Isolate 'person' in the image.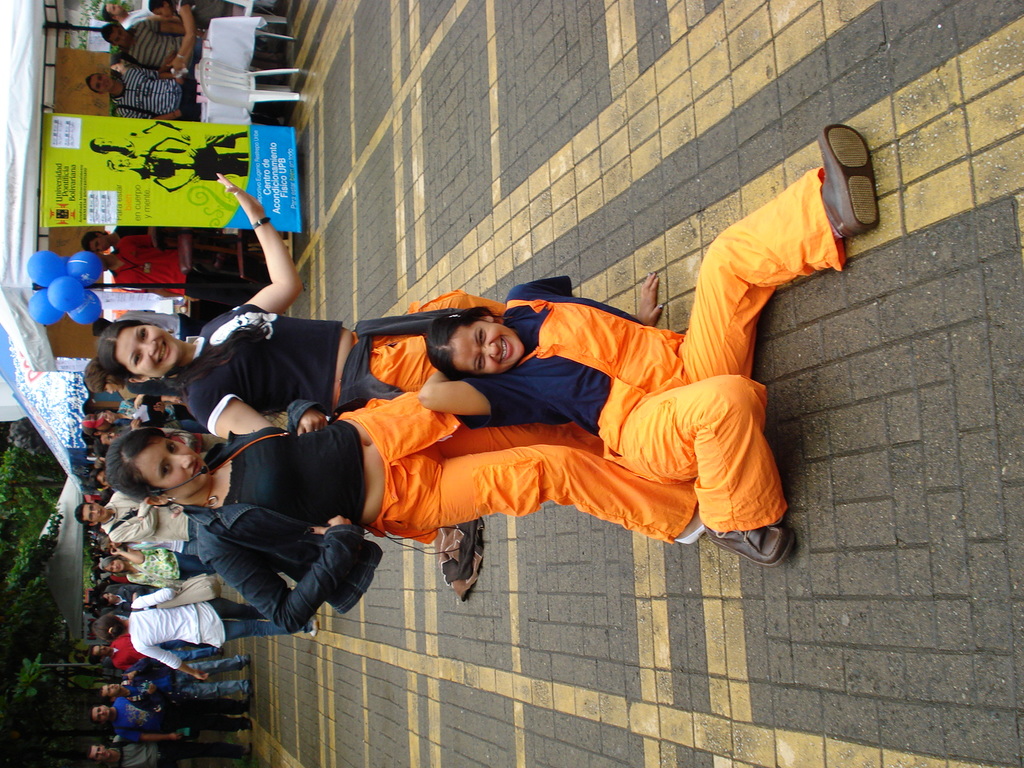
Isolated region: 91:631:228:675.
